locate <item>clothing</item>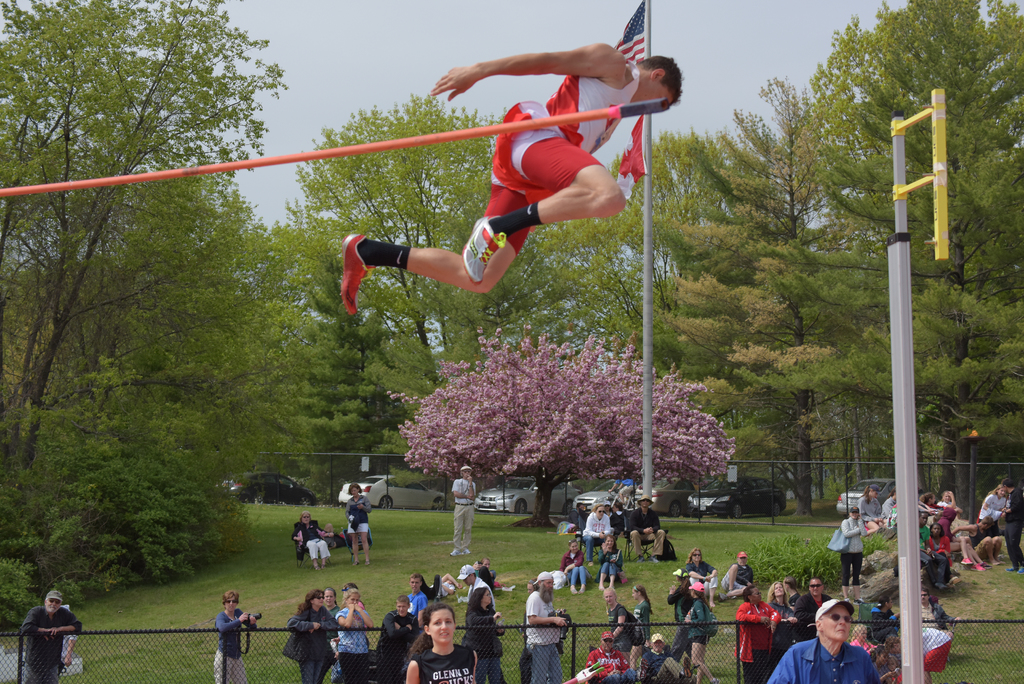
[left=861, top=490, right=883, bottom=528]
